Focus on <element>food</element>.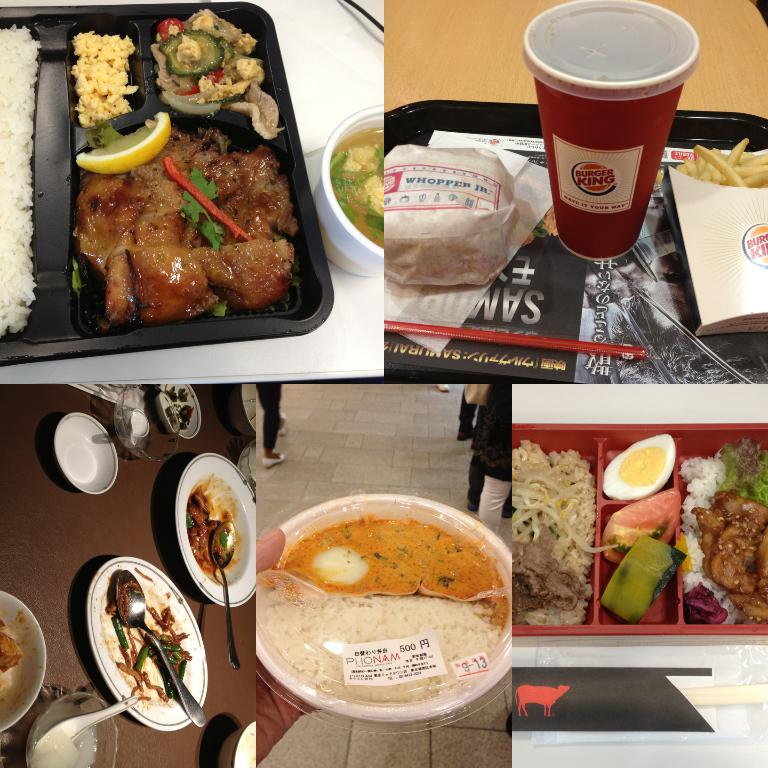
Focused at x1=513, y1=431, x2=767, y2=626.
